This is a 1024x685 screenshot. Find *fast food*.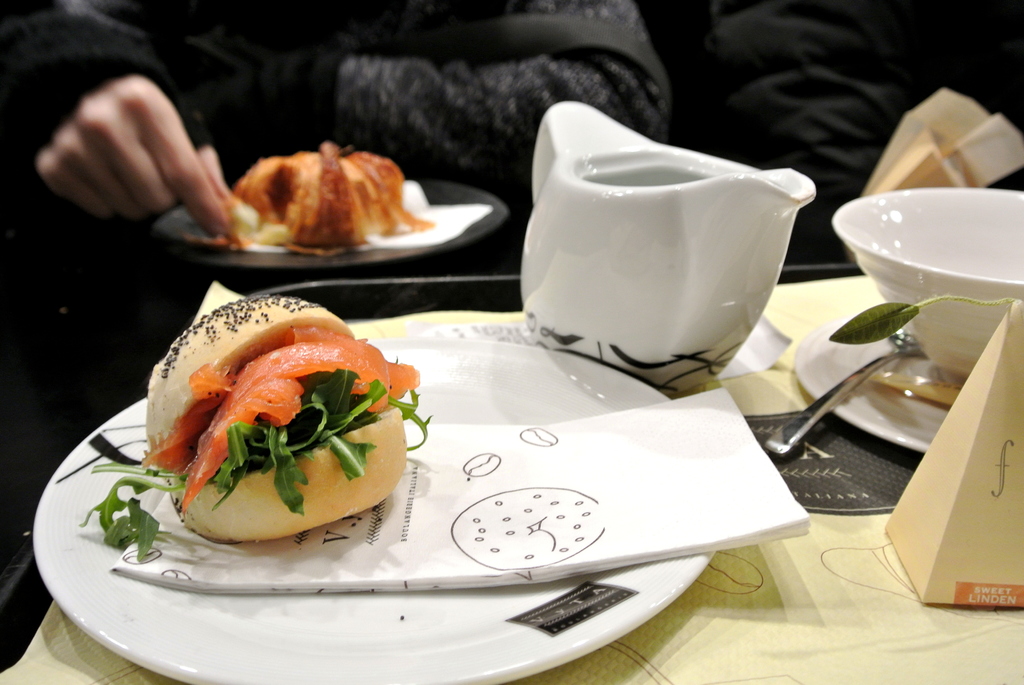
Bounding box: {"x1": 143, "y1": 300, "x2": 399, "y2": 555}.
